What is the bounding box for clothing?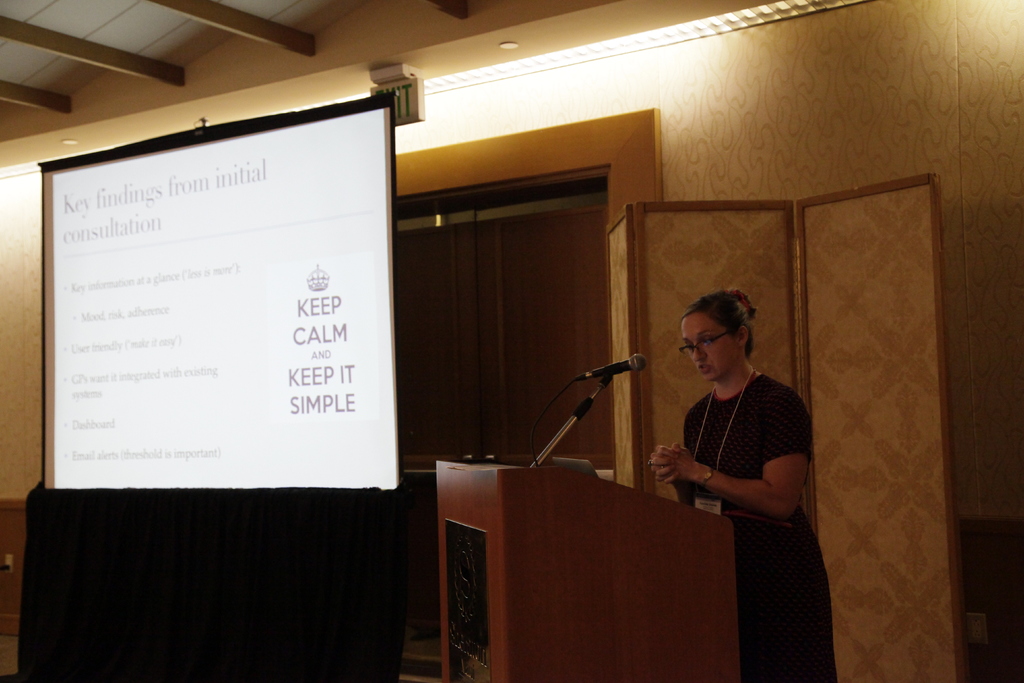
rect(681, 375, 844, 682).
